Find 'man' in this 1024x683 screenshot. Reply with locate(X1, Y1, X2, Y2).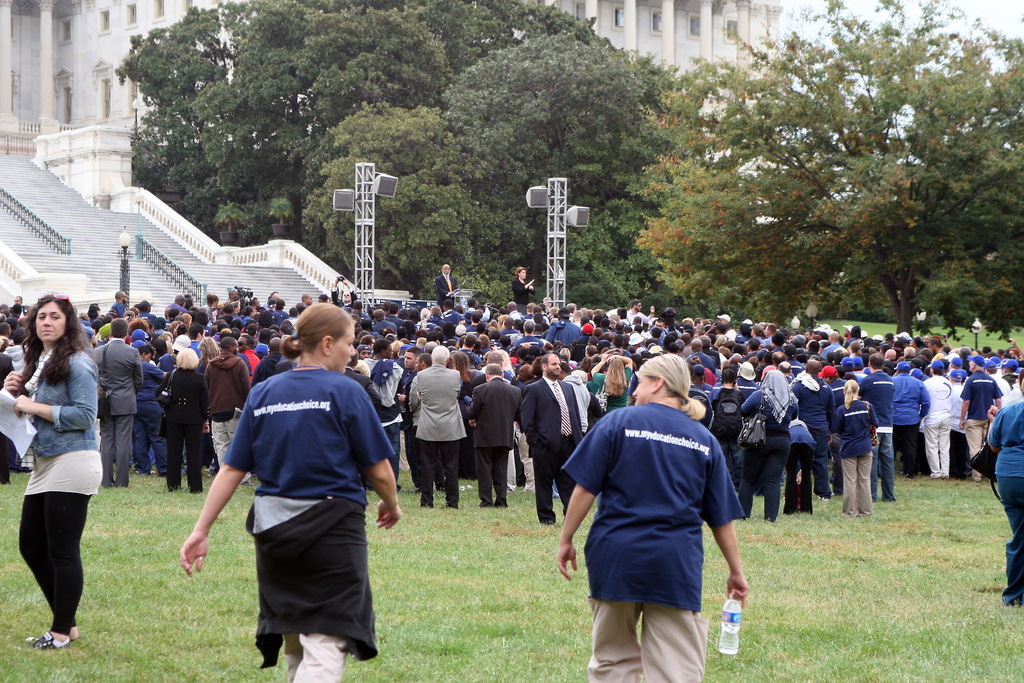
locate(409, 342, 461, 511).
